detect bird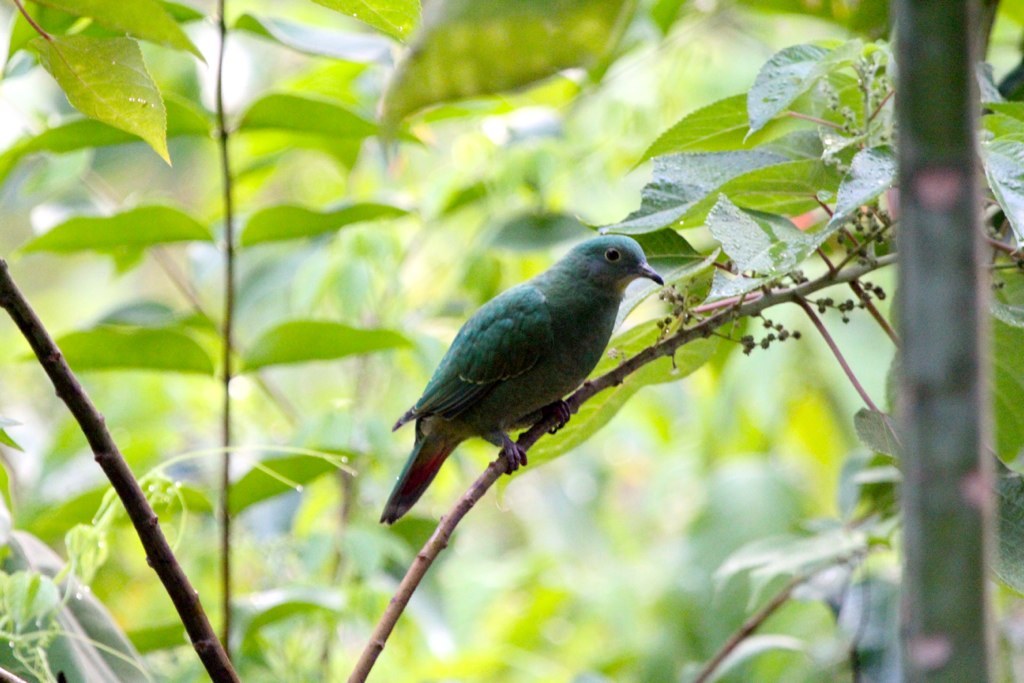
Rect(364, 235, 675, 521)
